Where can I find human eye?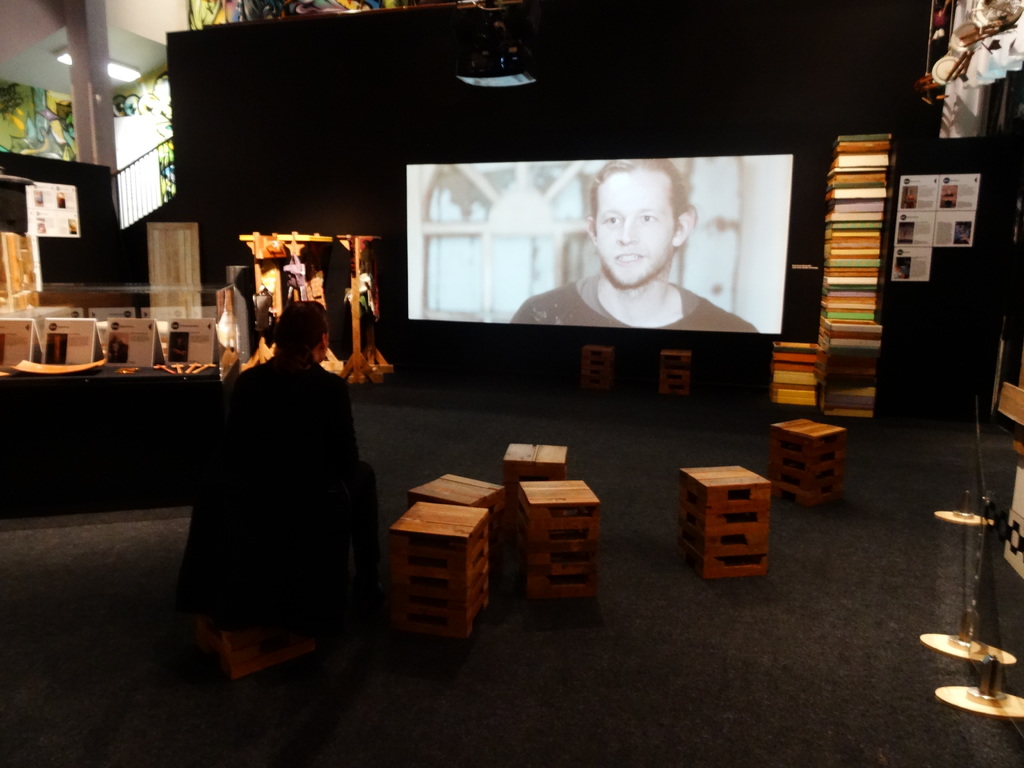
You can find it at box=[600, 212, 621, 225].
